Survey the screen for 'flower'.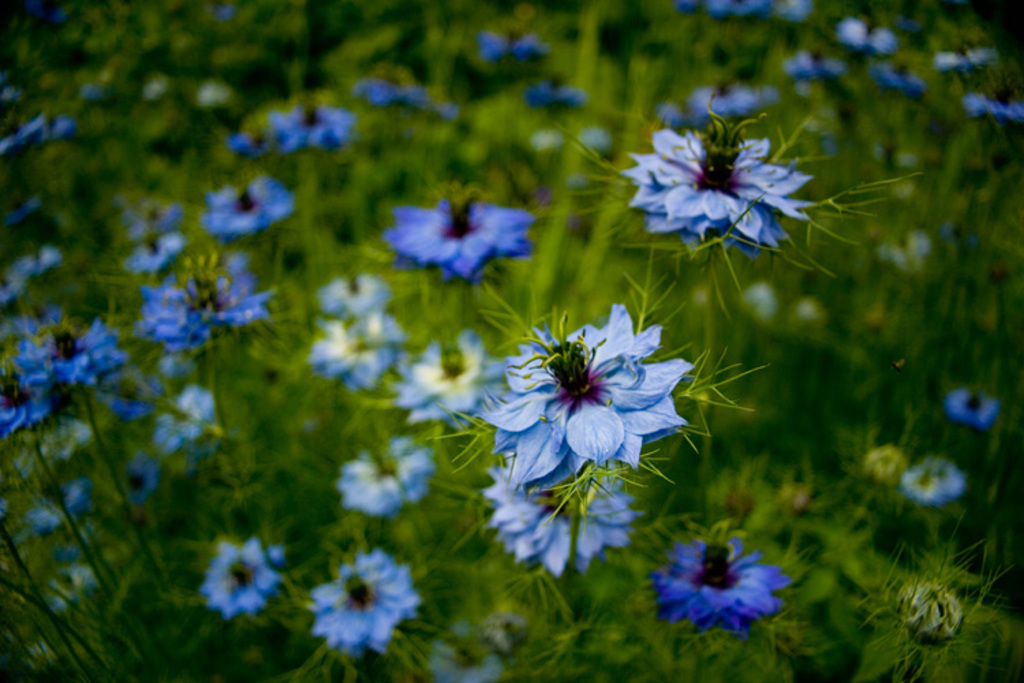
Survey found: 300, 548, 433, 654.
